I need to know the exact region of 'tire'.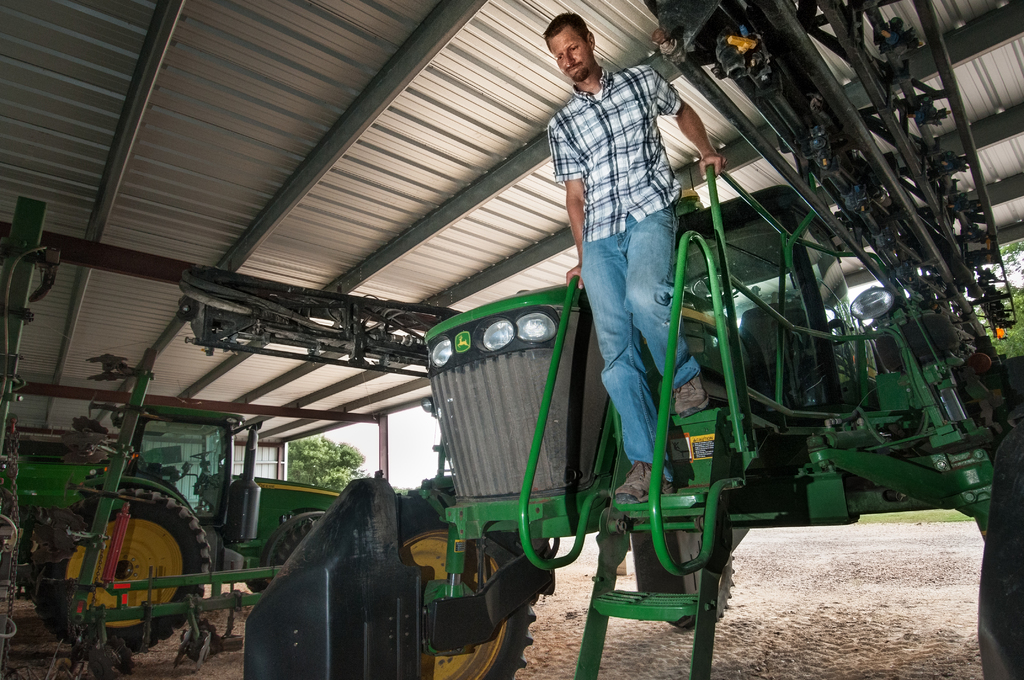
Region: 397,490,538,679.
